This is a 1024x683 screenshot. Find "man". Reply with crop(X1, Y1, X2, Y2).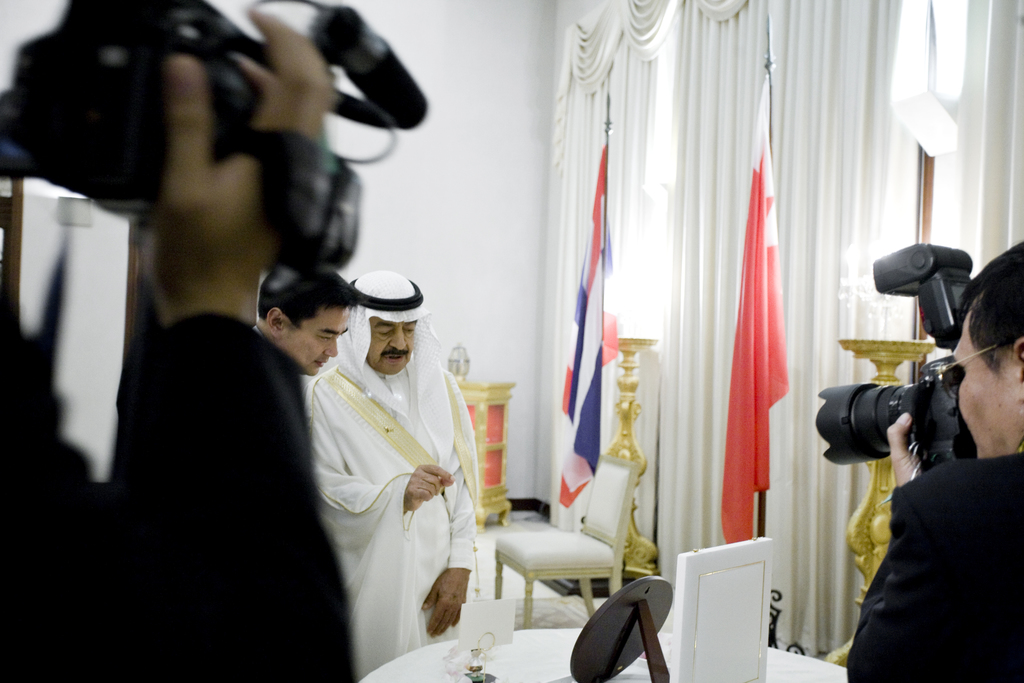
crop(846, 238, 1023, 682).
